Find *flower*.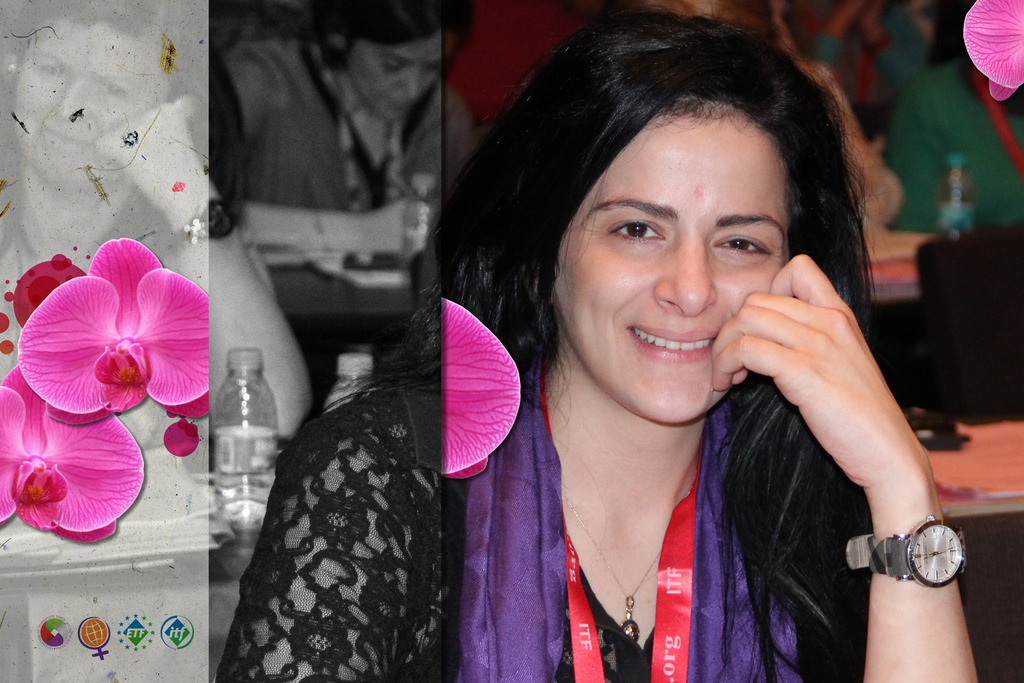
bbox=[18, 253, 194, 427].
